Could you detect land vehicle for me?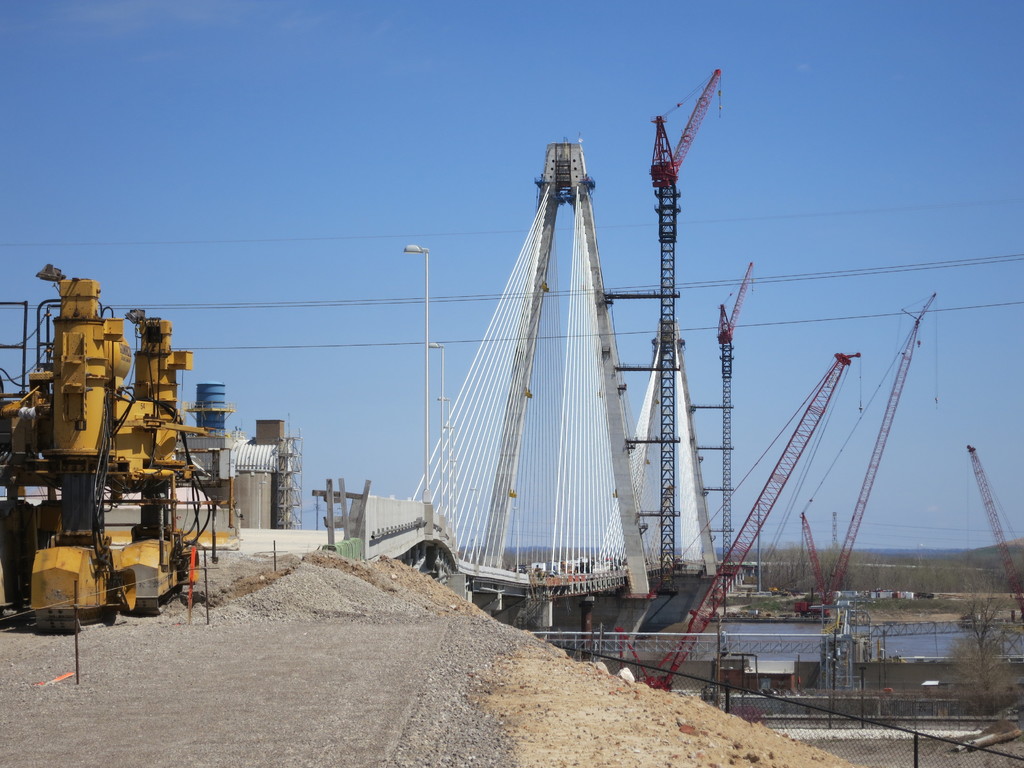
Detection result: [614, 352, 870, 694].
